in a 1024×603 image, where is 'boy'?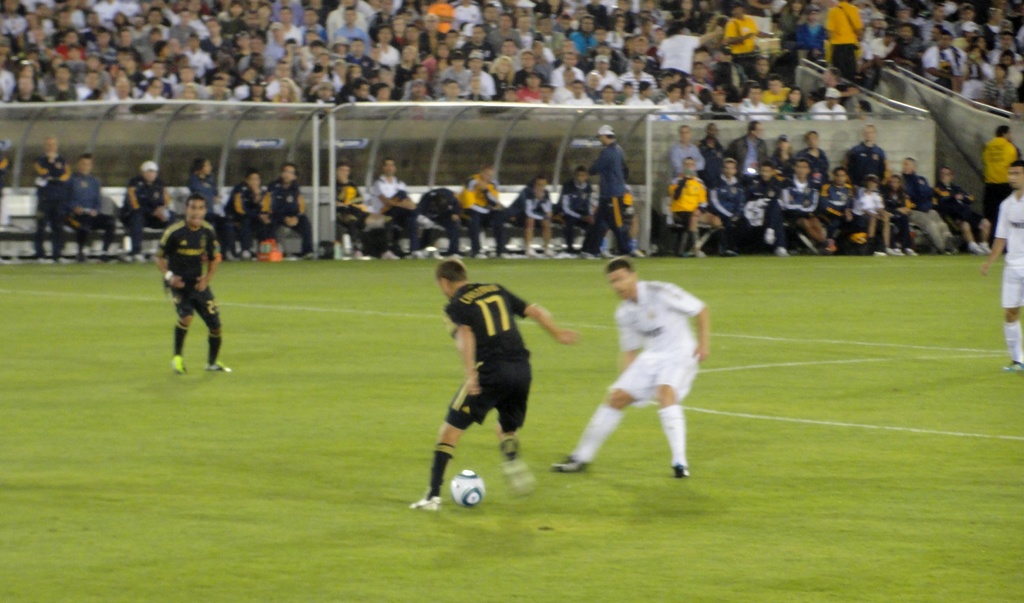
region(154, 191, 231, 375).
